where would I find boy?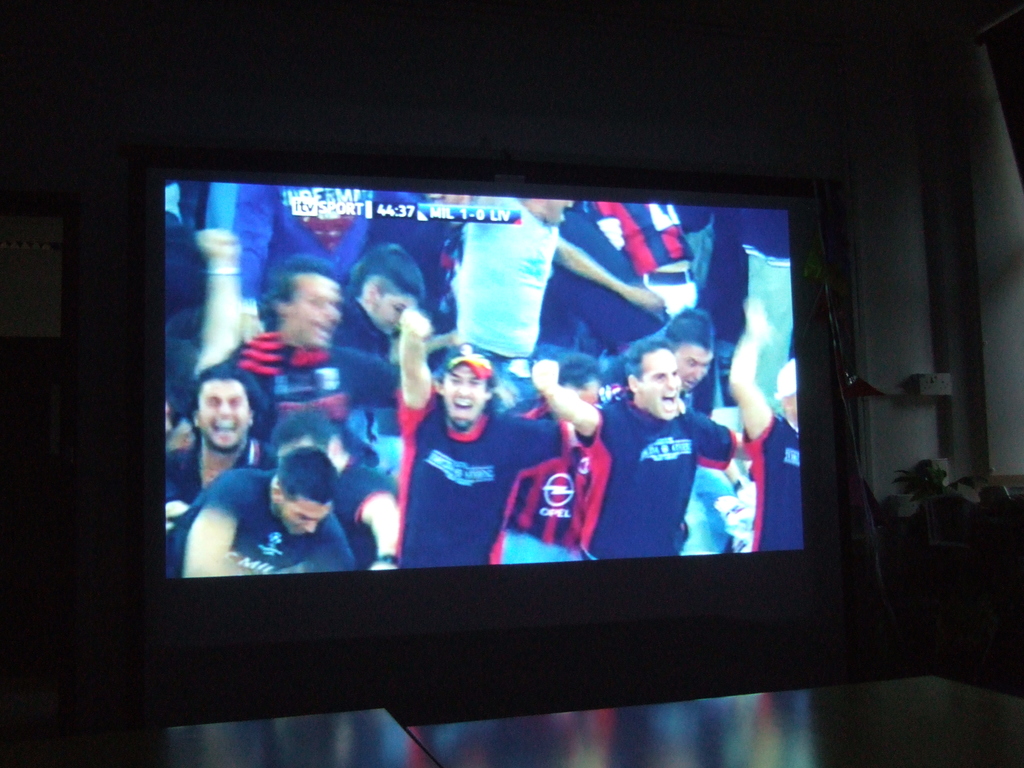
At <region>327, 246, 423, 355</region>.
